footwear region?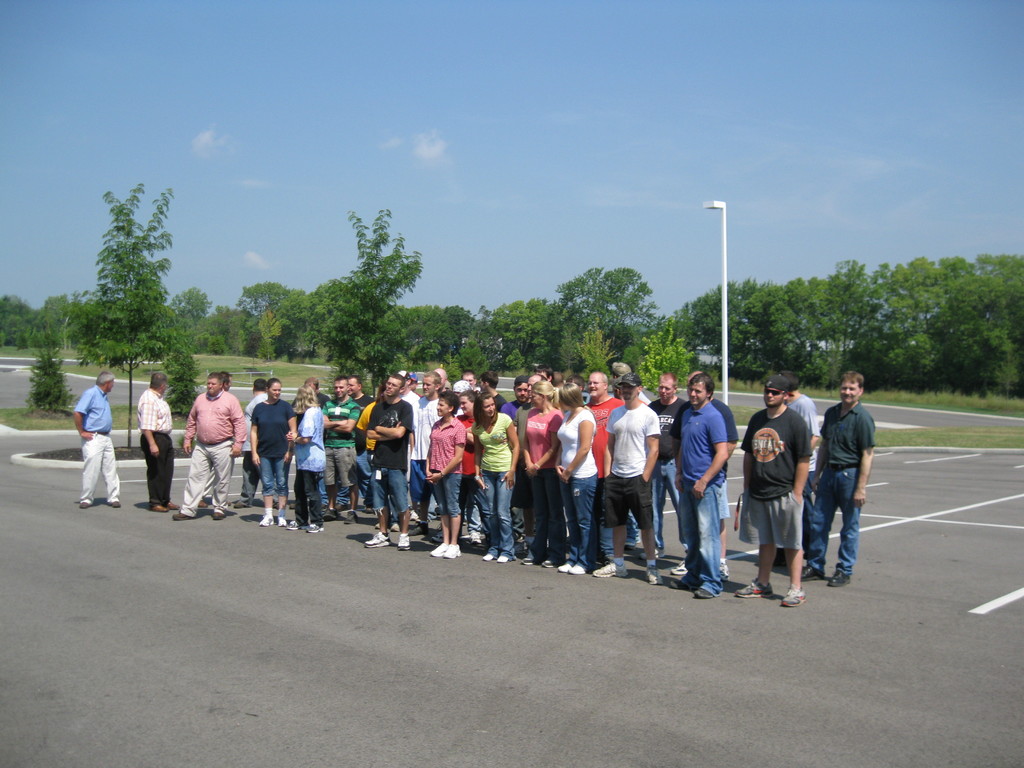
detection(273, 502, 279, 508)
